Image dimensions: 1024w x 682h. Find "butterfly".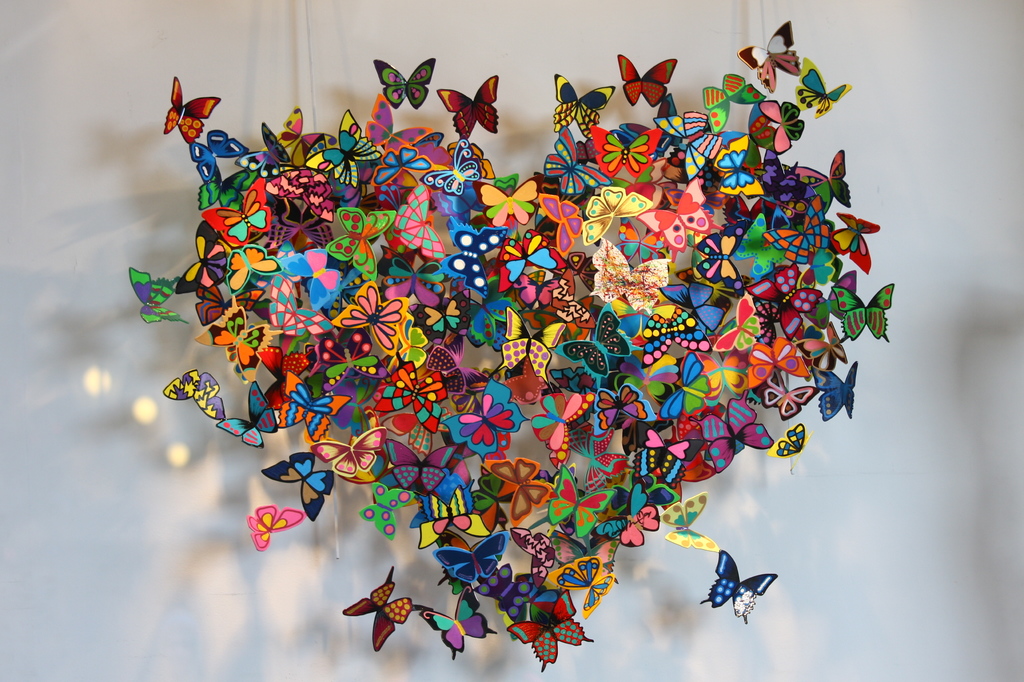
Rect(817, 358, 861, 420).
